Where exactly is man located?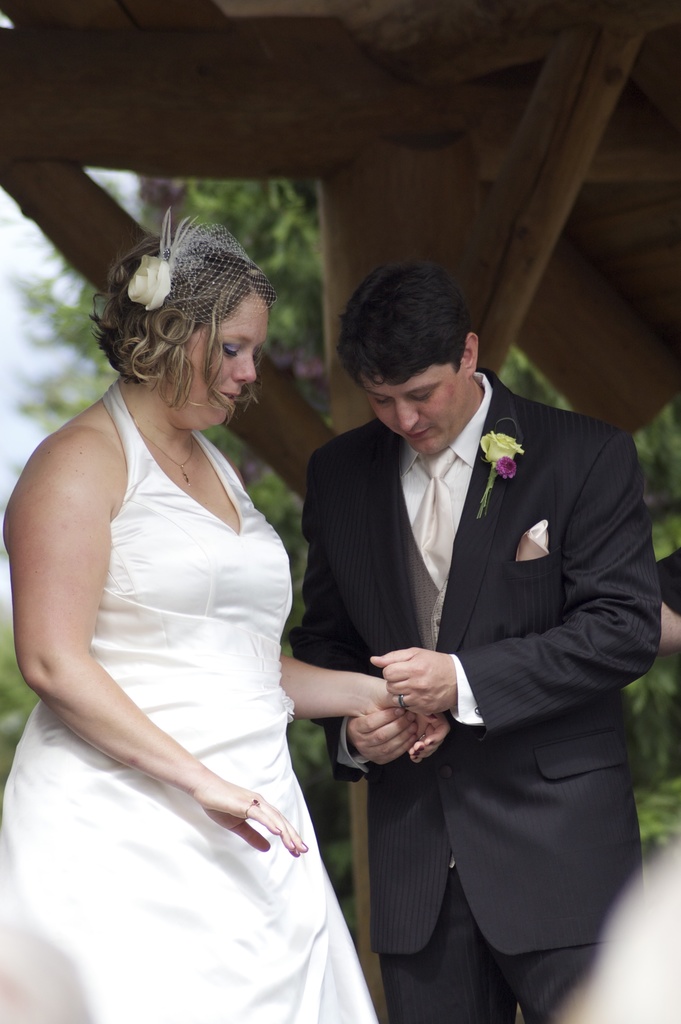
Its bounding box is Rect(275, 269, 646, 1023).
